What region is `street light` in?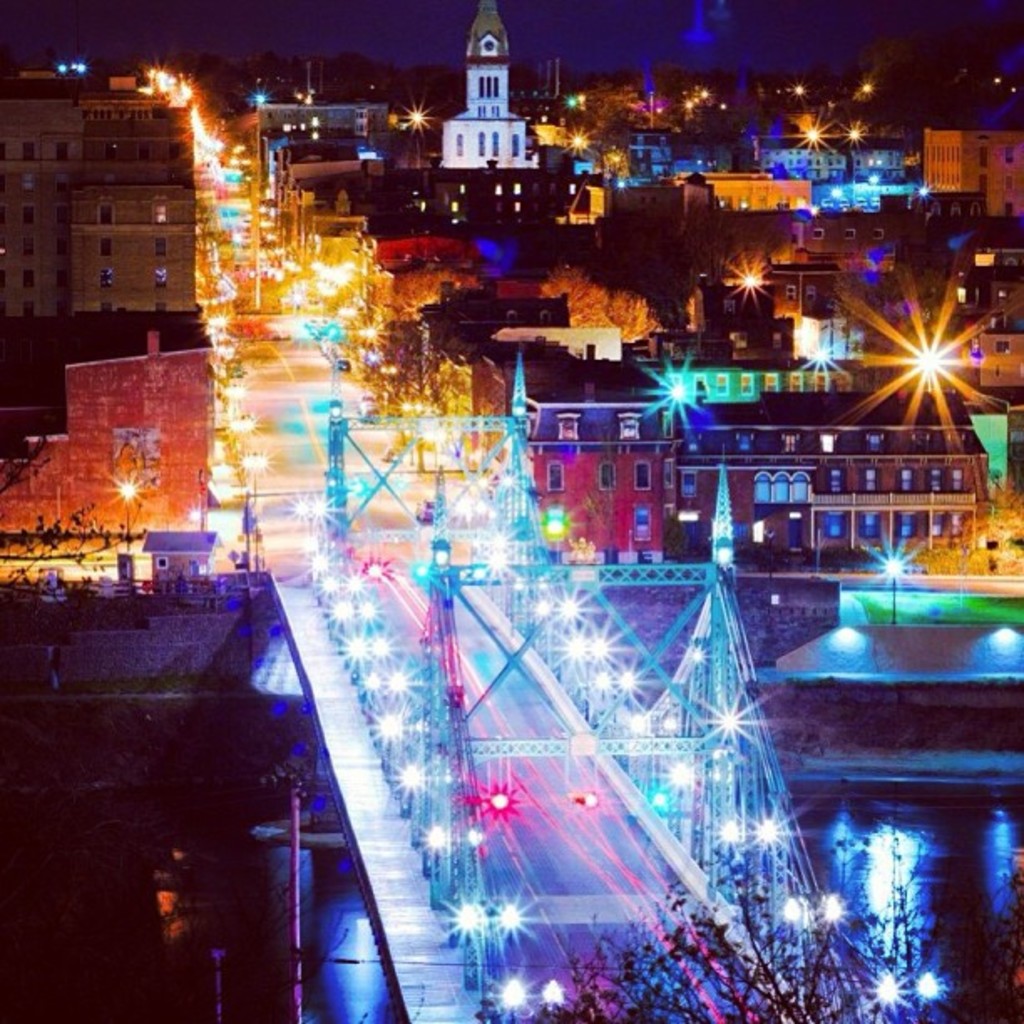
500, 984, 529, 1017.
